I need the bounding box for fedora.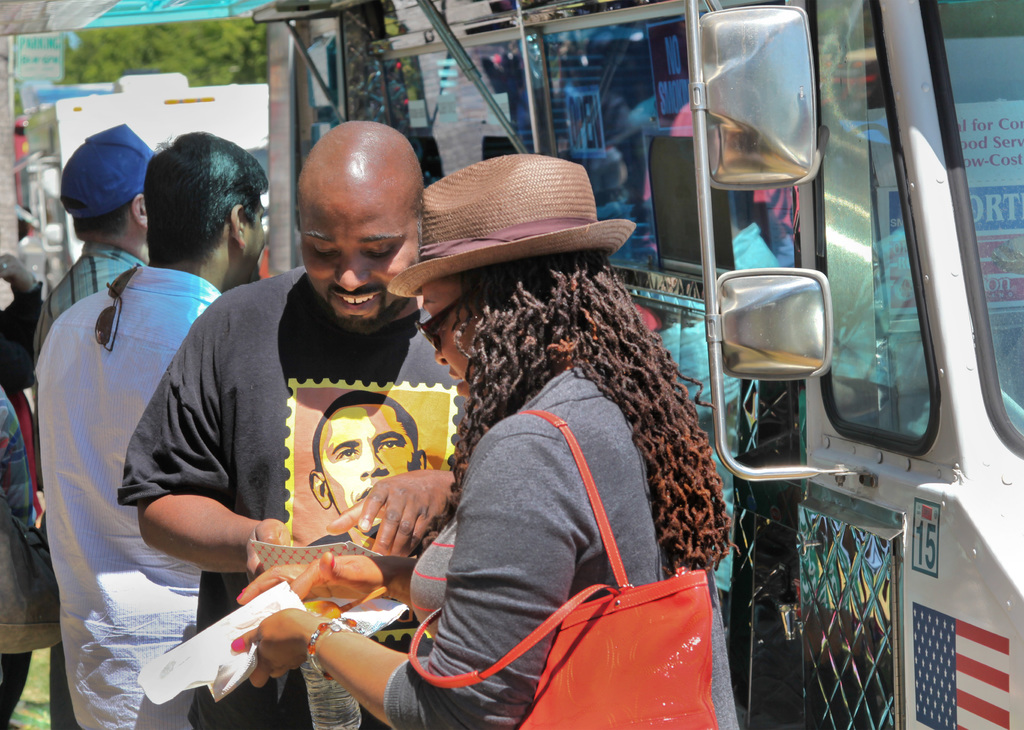
Here it is: <region>381, 152, 640, 300</region>.
